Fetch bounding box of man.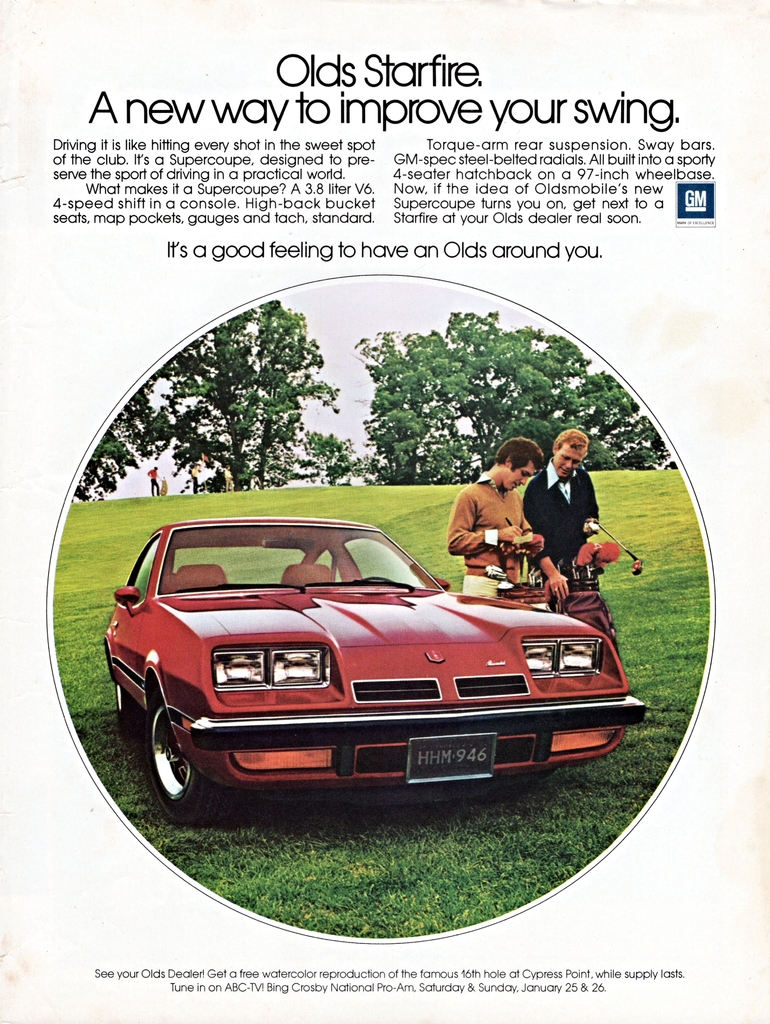
Bbox: (448, 455, 535, 578).
